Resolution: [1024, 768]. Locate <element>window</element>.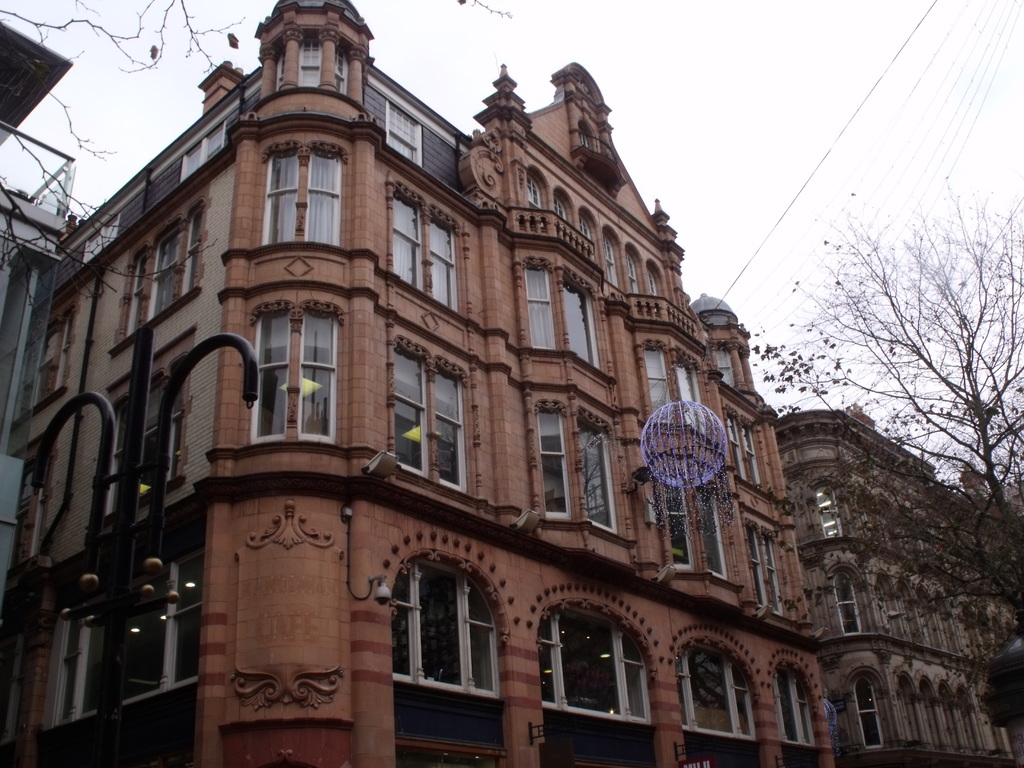
locate(726, 415, 756, 480).
